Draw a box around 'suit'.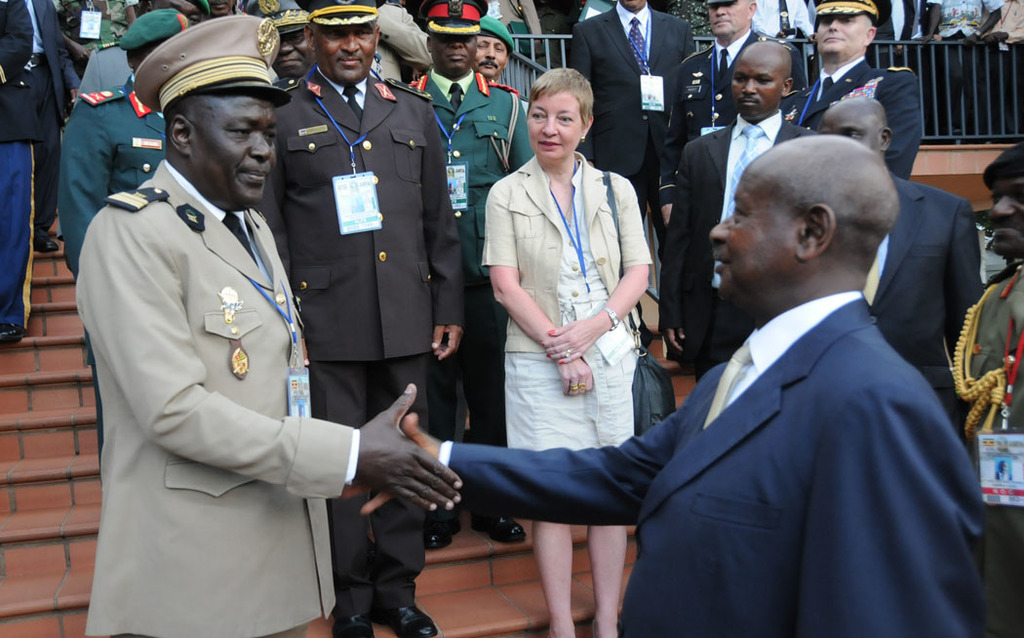
crop(416, 165, 962, 607).
